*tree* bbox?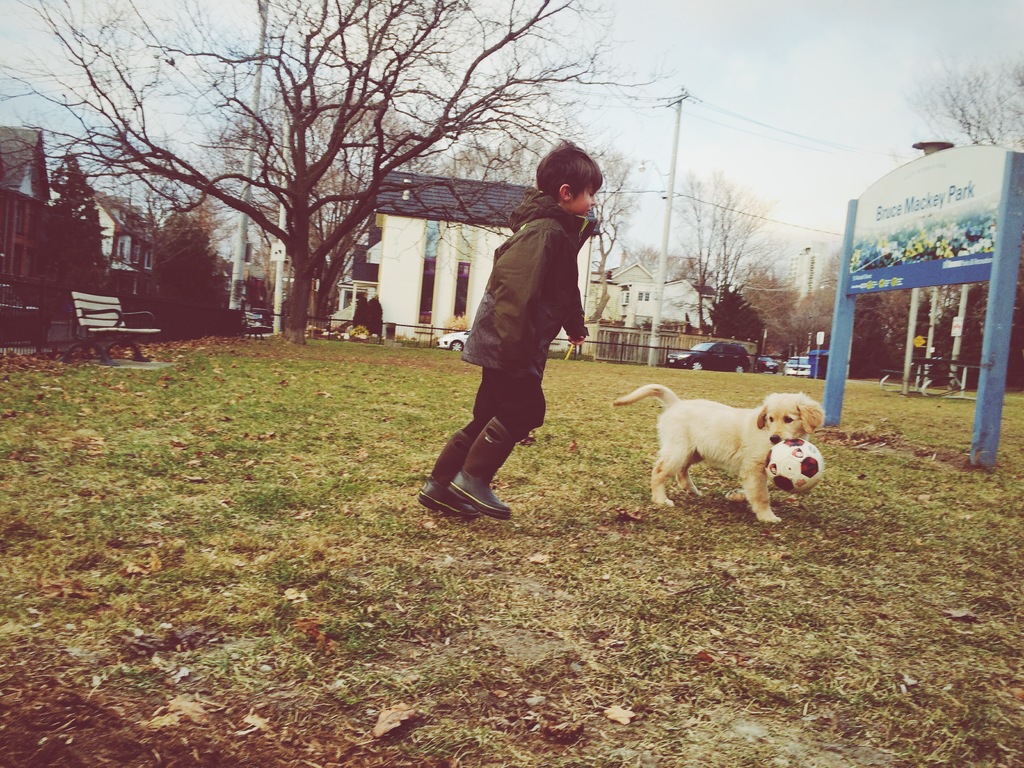
rect(571, 143, 653, 323)
